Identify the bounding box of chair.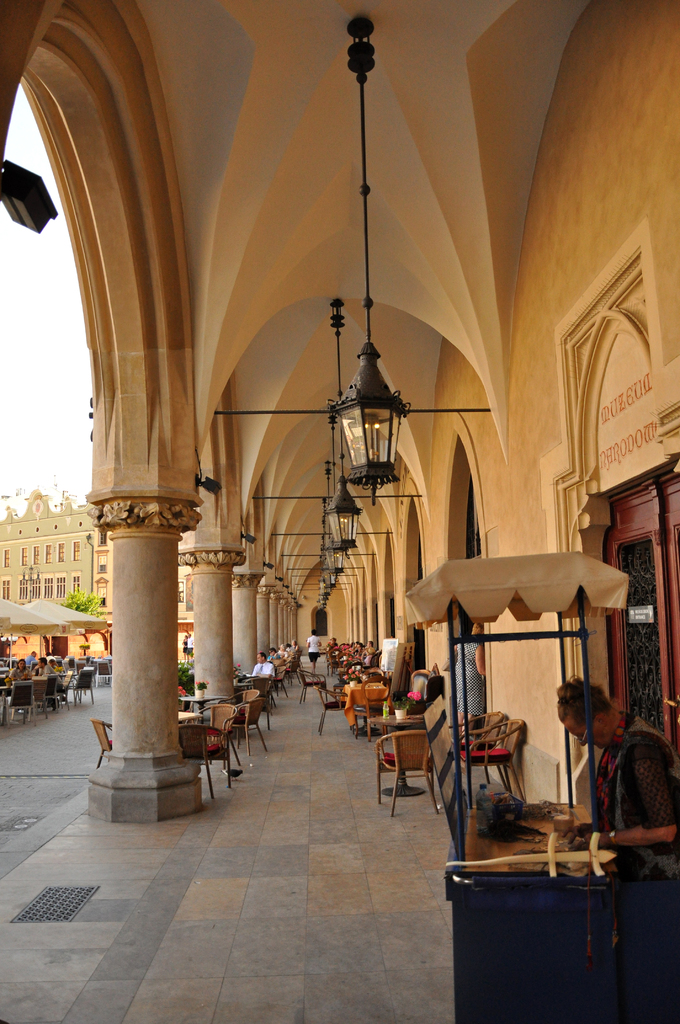
bbox(232, 692, 263, 757).
